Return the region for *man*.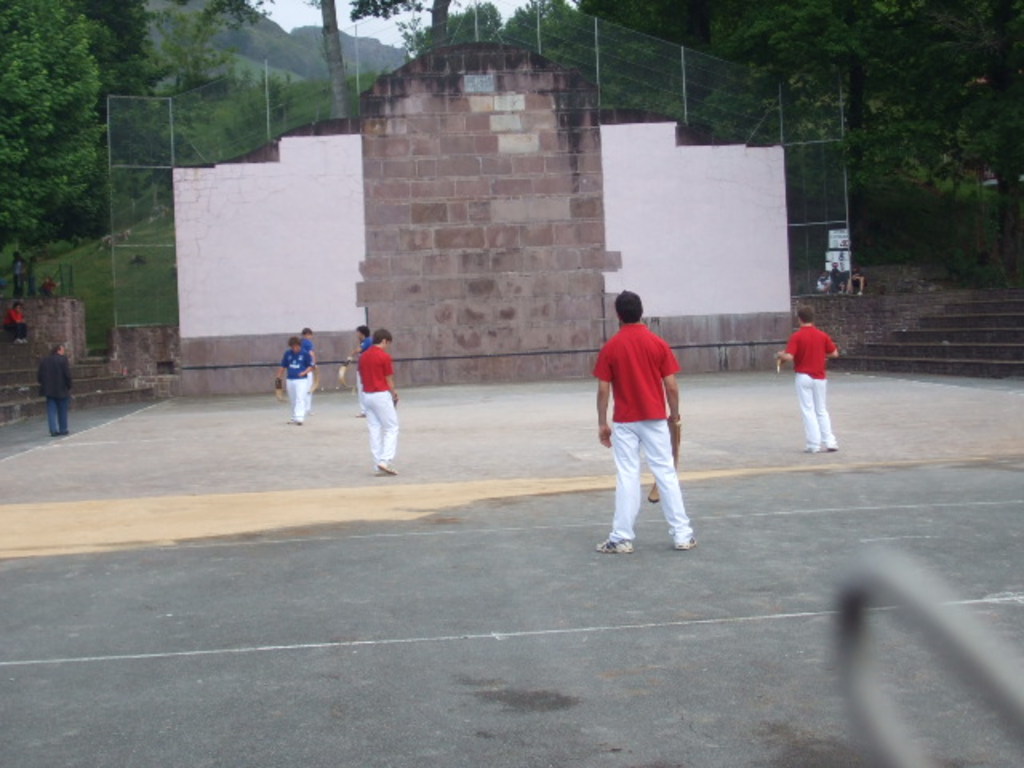
rect(280, 338, 310, 422).
